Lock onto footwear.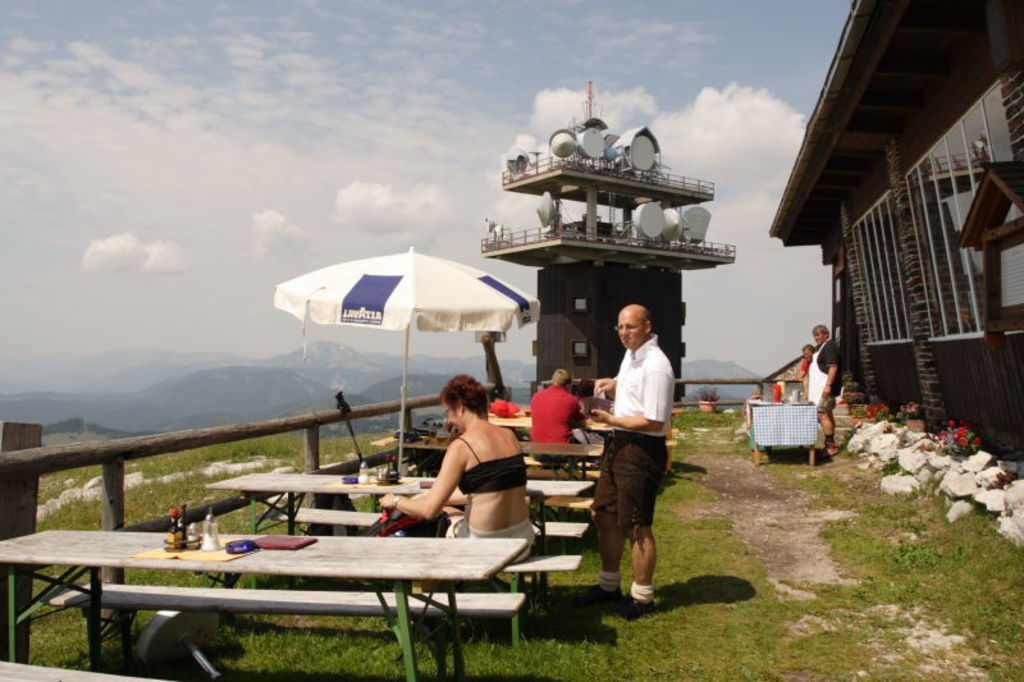
Locked: 616:596:658:617.
